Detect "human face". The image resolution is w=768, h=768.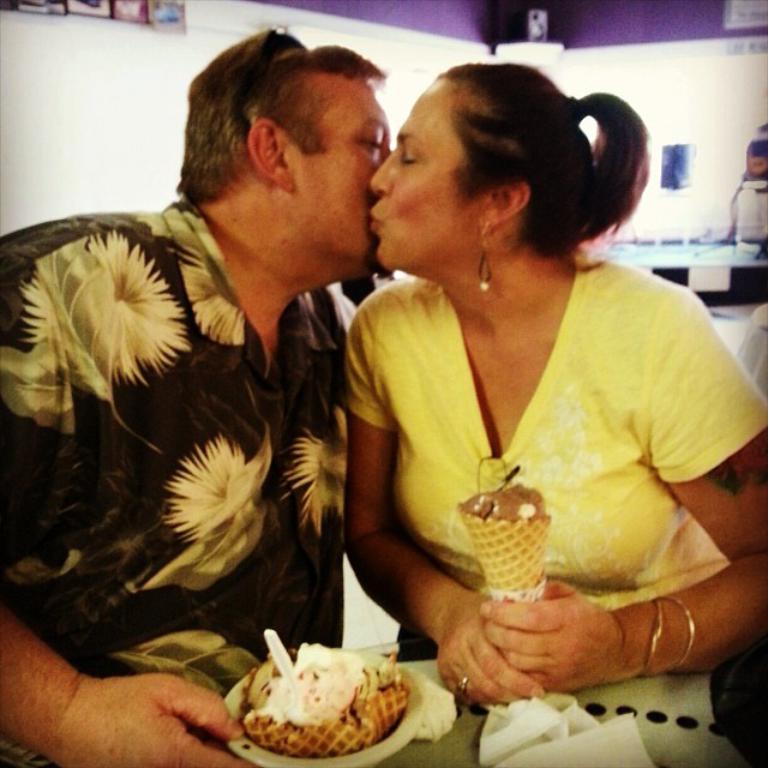
<bbox>278, 82, 397, 263</bbox>.
